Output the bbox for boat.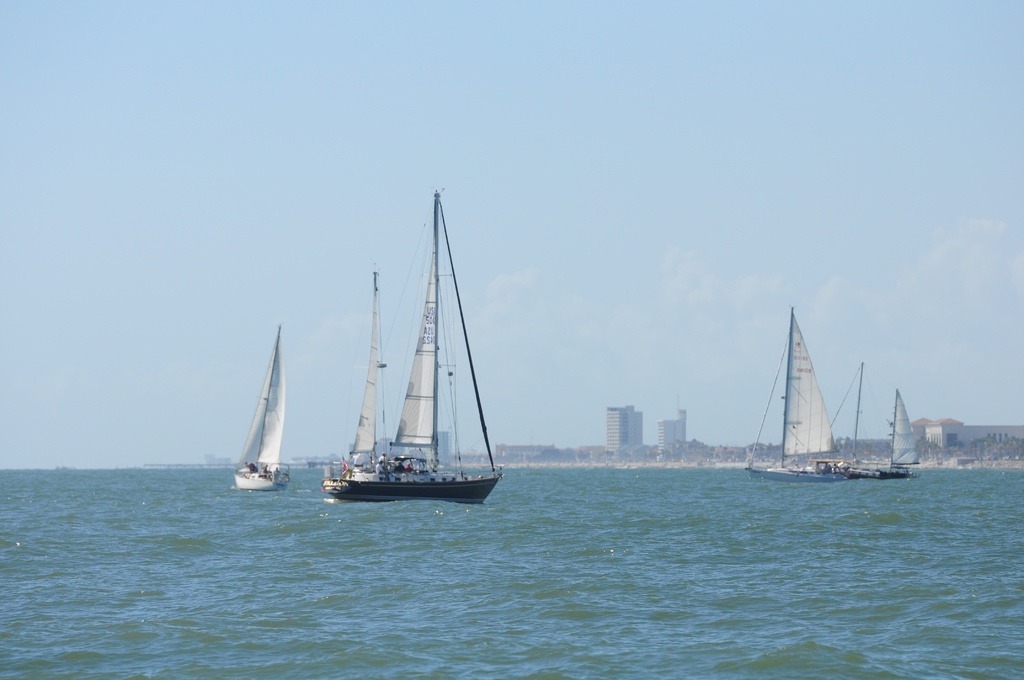
region(837, 382, 917, 478).
